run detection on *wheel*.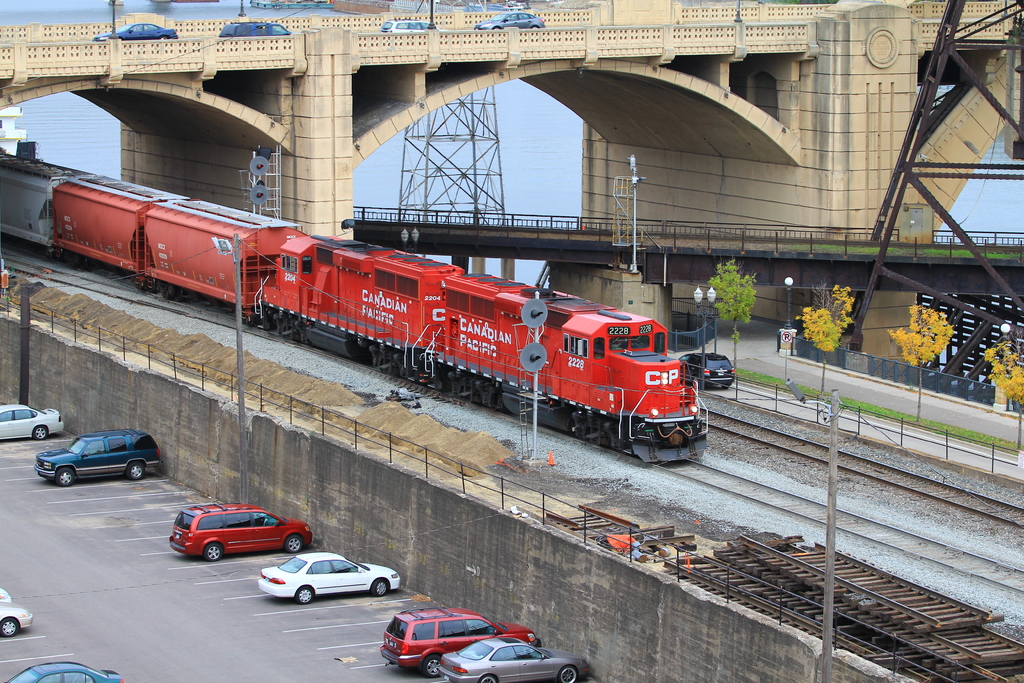
Result: box=[200, 541, 223, 561].
